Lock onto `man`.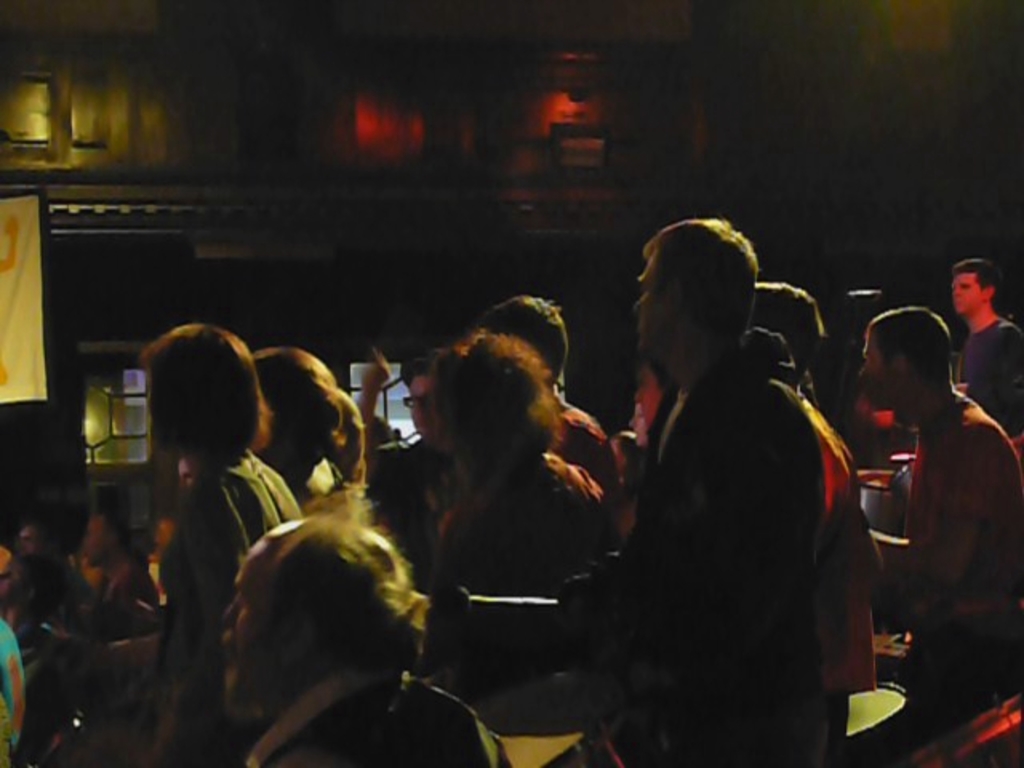
Locked: [x1=858, y1=280, x2=1022, y2=746].
